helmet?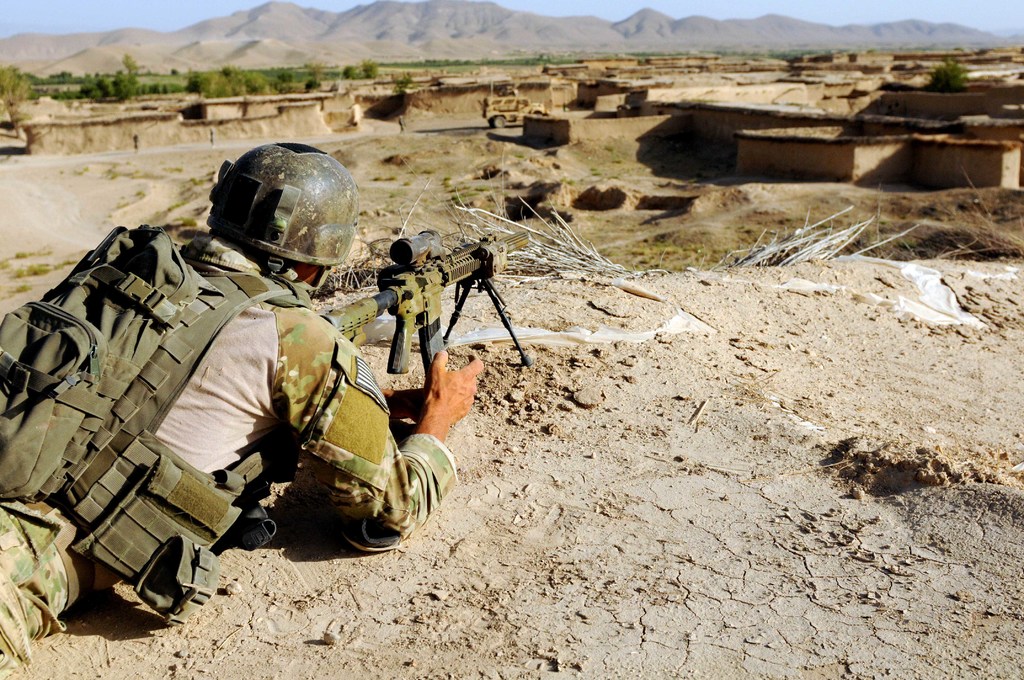
bbox=[195, 145, 355, 286]
